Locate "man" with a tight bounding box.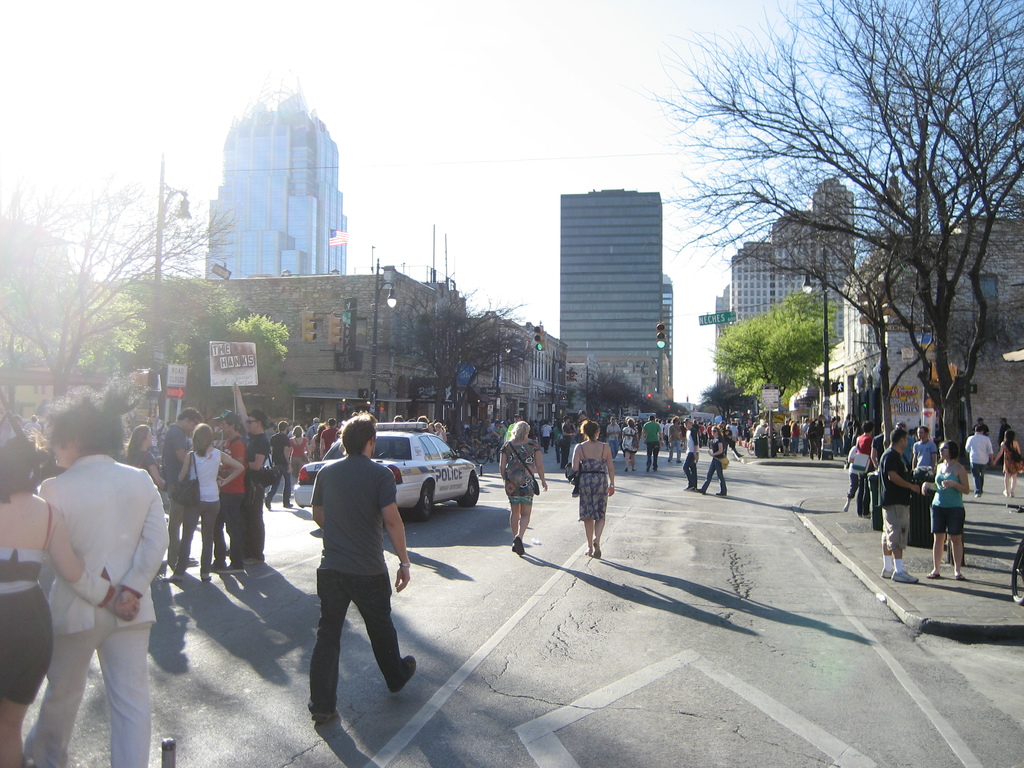
Rect(322, 417, 340, 460).
